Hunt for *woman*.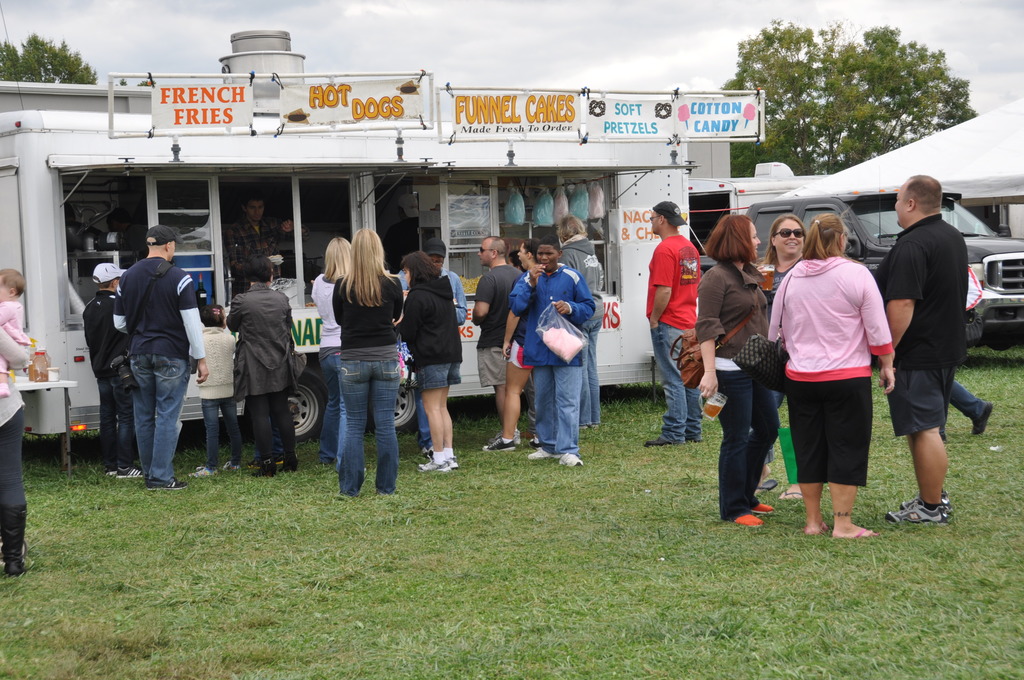
Hunted down at select_region(225, 255, 295, 477).
